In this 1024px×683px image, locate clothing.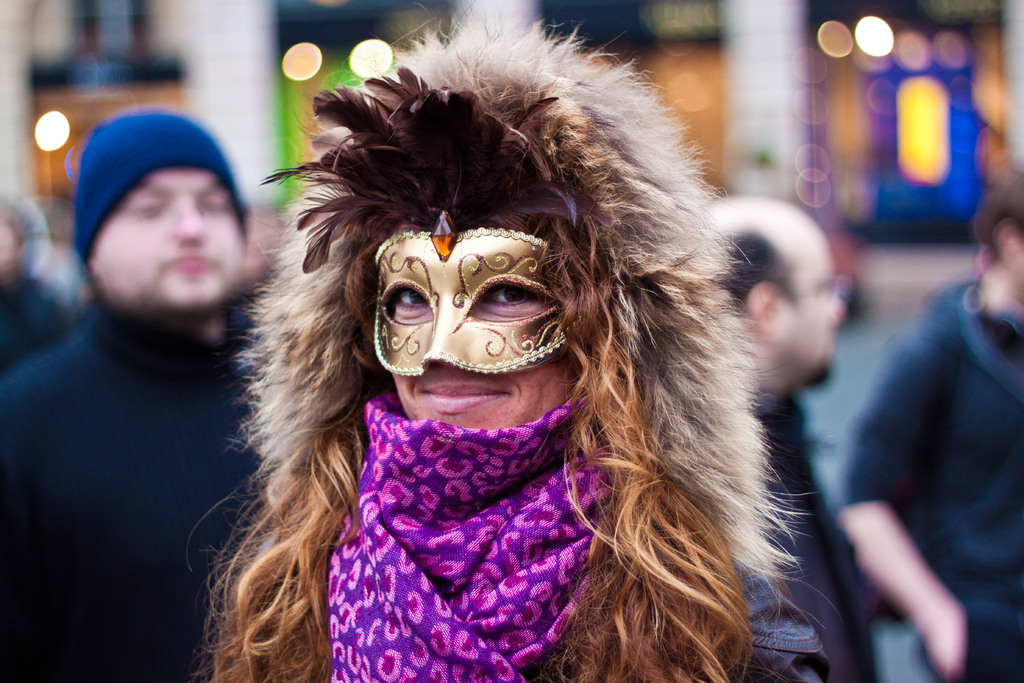
Bounding box: BBox(838, 285, 1023, 682).
